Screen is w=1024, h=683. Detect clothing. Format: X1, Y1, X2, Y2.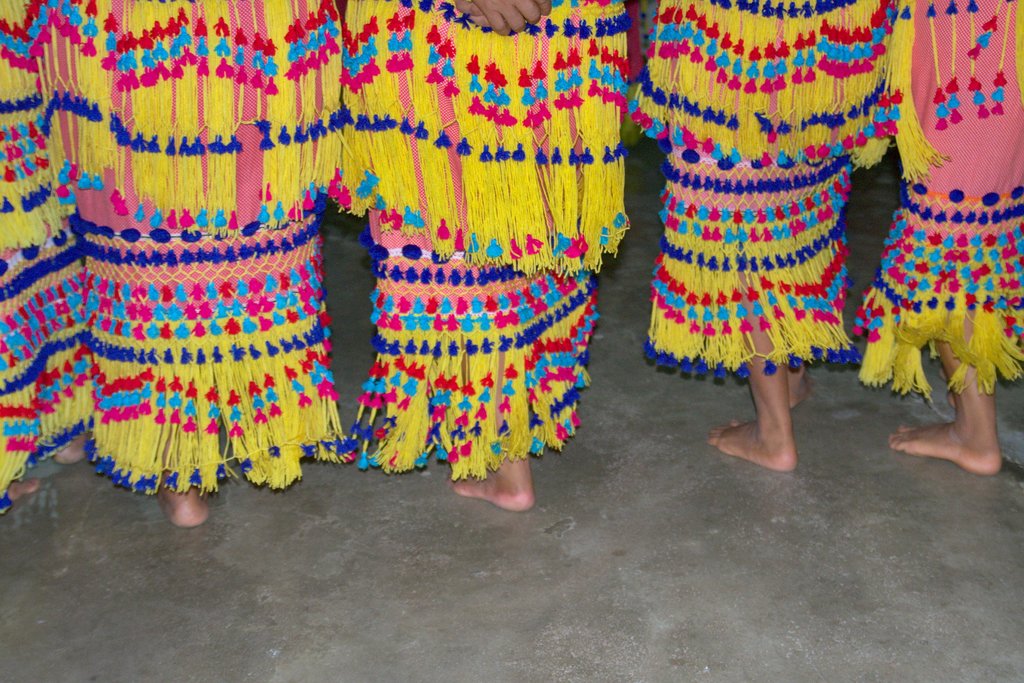
0, 0, 95, 515.
